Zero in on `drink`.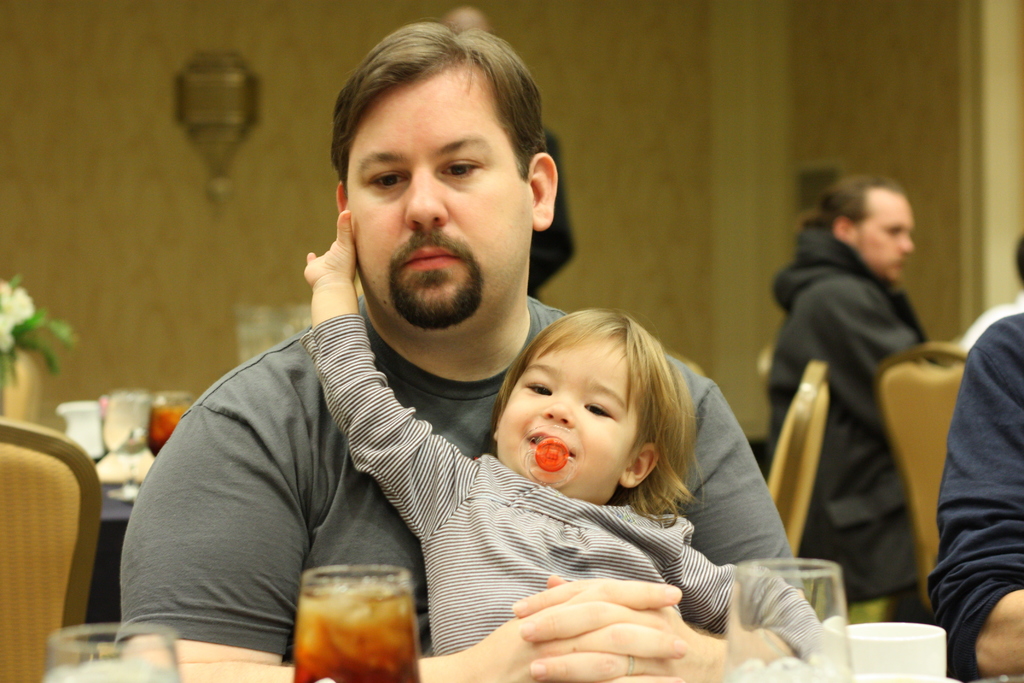
Zeroed in: <bbox>273, 561, 425, 680</bbox>.
